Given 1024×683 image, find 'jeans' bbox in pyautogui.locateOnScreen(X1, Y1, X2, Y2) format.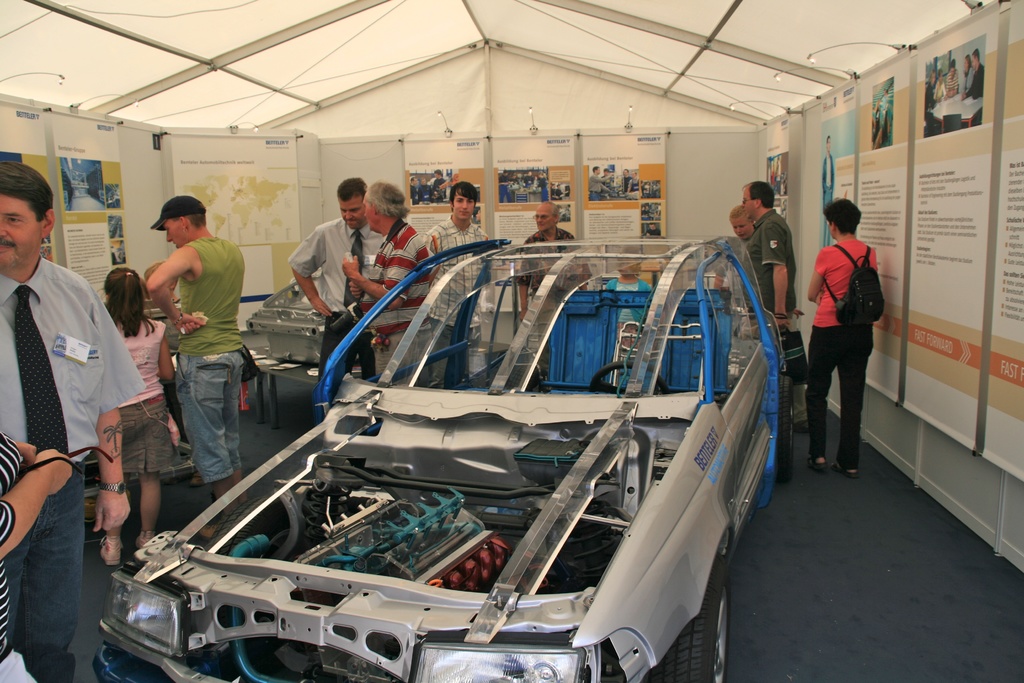
pyautogui.locateOnScreen(4, 454, 93, 682).
